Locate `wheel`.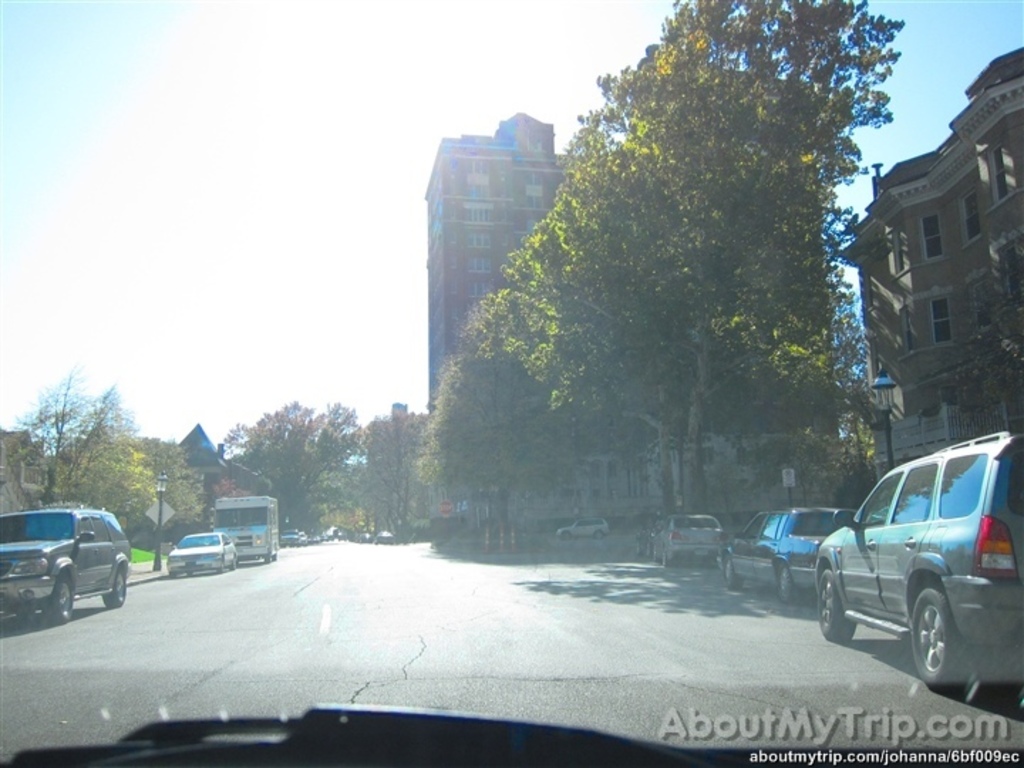
Bounding box: {"left": 102, "top": 562, "right": 128, "bottom": 604}.
